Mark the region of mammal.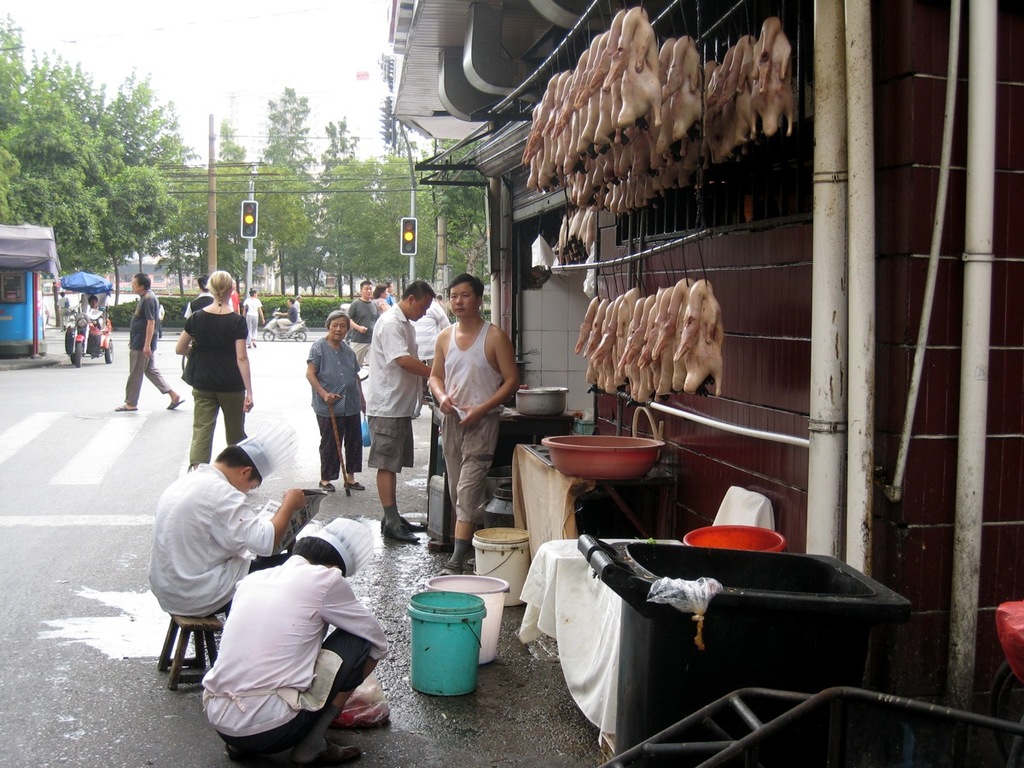
Region: 295 296 304 317.
